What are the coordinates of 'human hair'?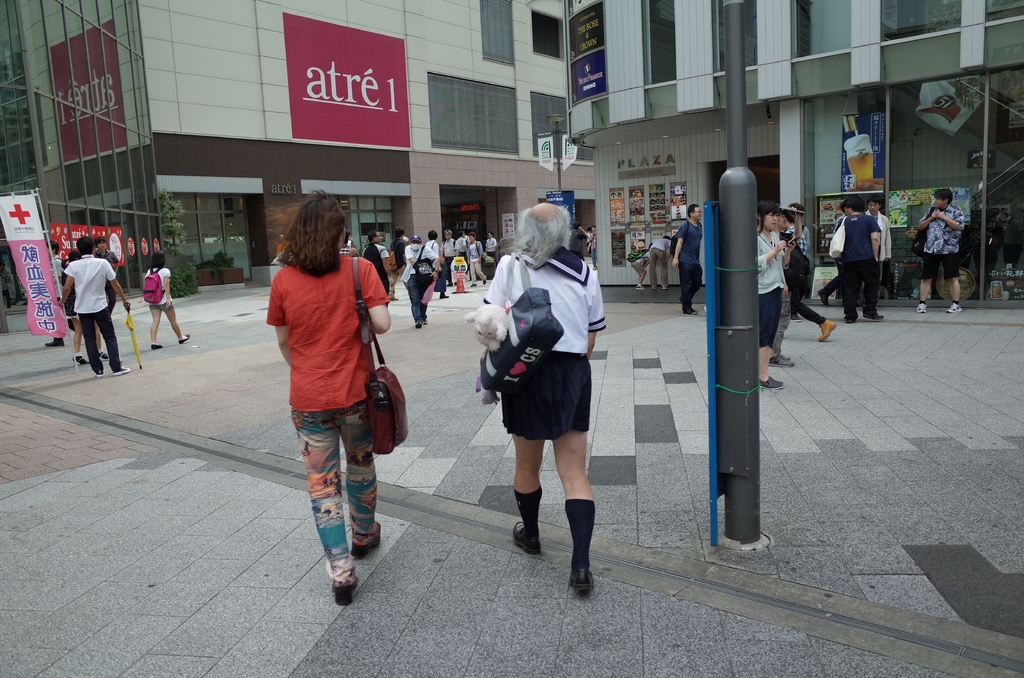
263, 211, 346, 277.
